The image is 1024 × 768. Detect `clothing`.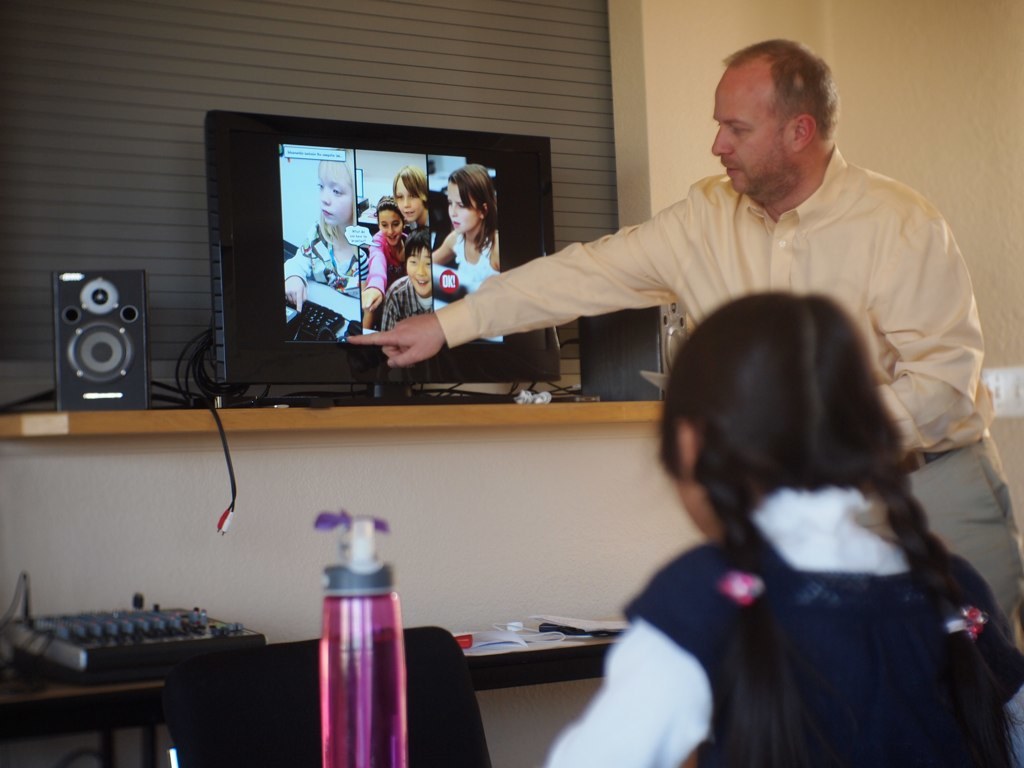
Detection: [445, 241, 496, 341].
